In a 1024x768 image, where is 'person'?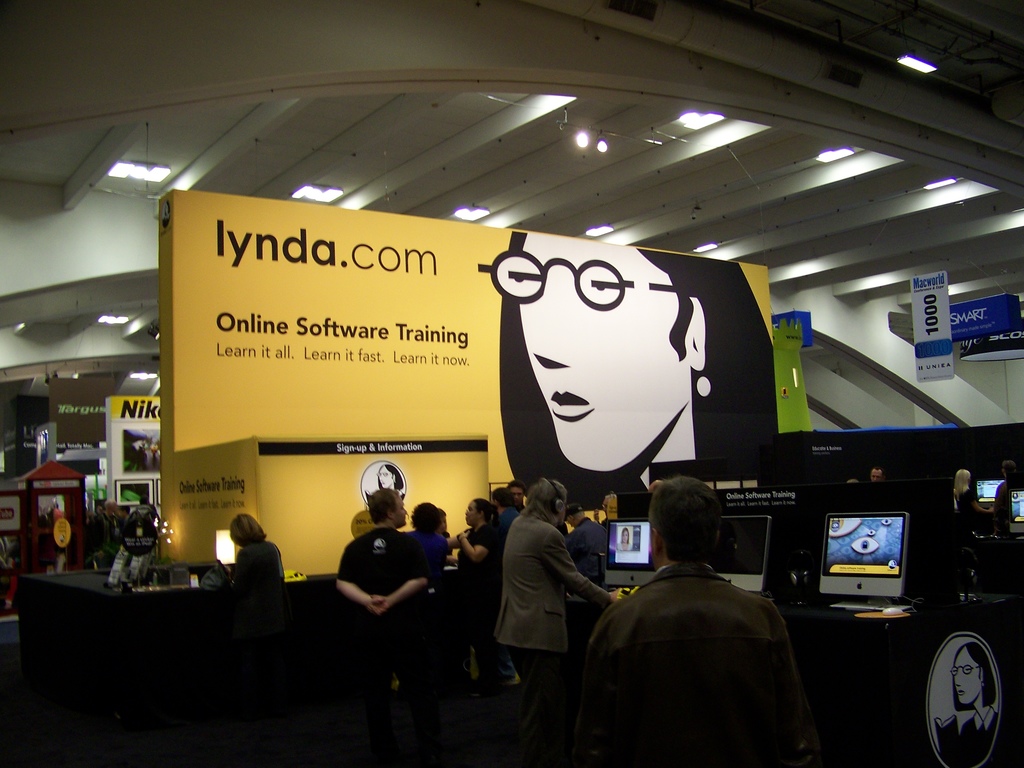
369/463/404/502.
